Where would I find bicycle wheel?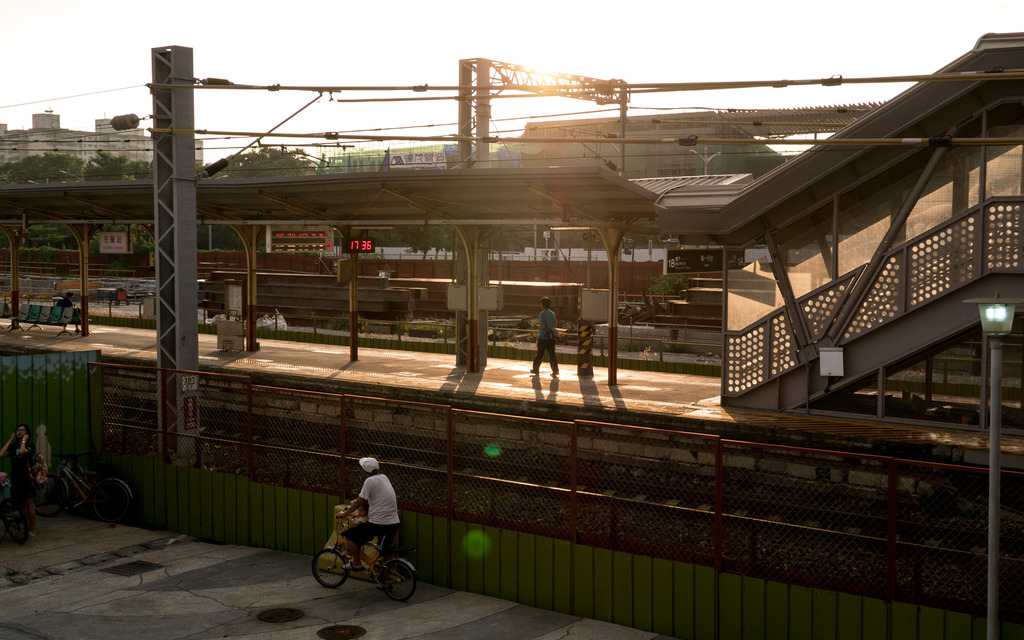
At 17,468,69,520.
